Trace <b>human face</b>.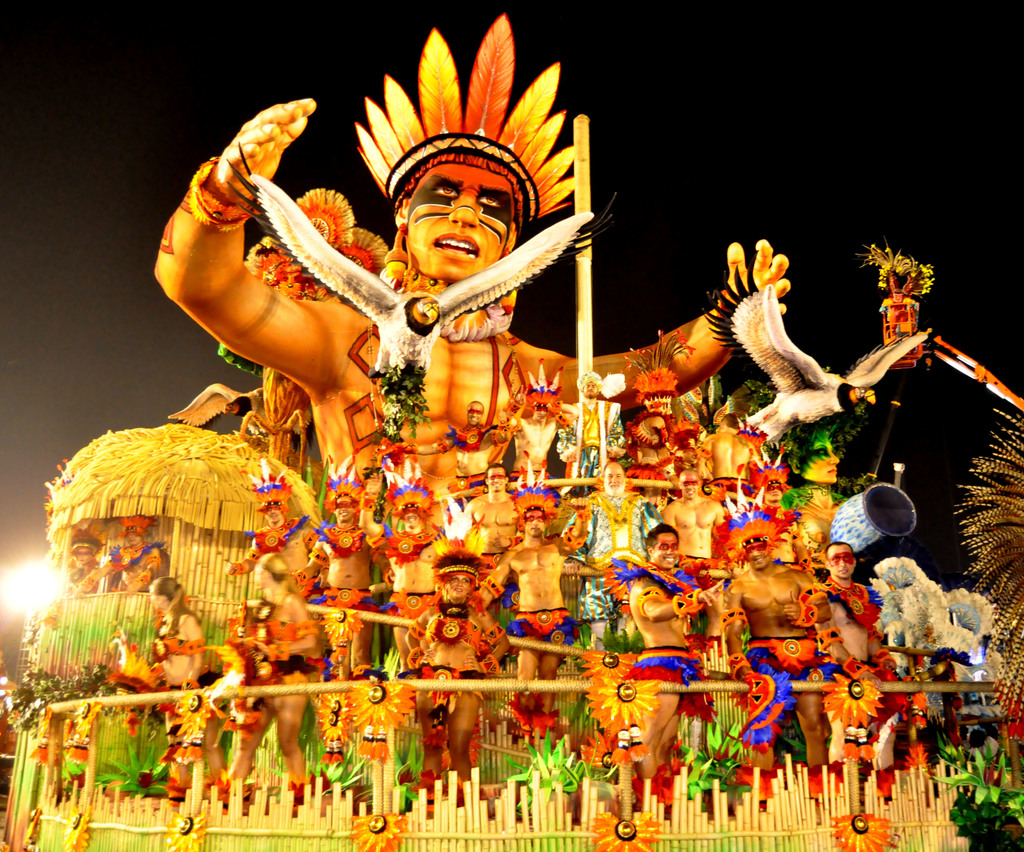
Traced to (left=336, top=498, right=355, bottom=521).
